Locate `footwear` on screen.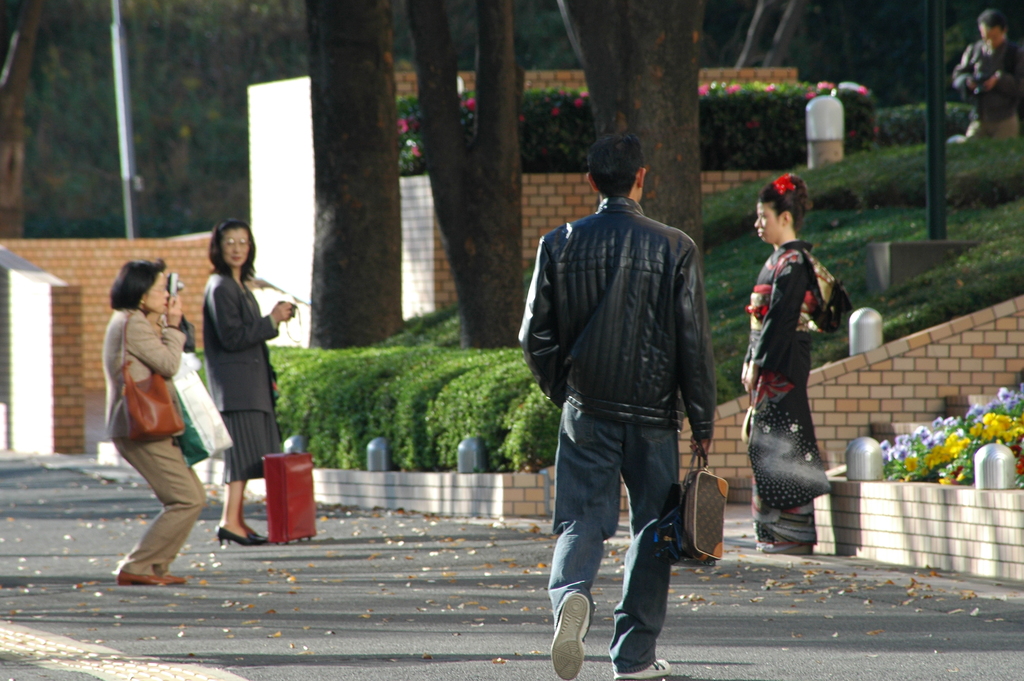
On screen at BBox(163, 574, 185, 586).
